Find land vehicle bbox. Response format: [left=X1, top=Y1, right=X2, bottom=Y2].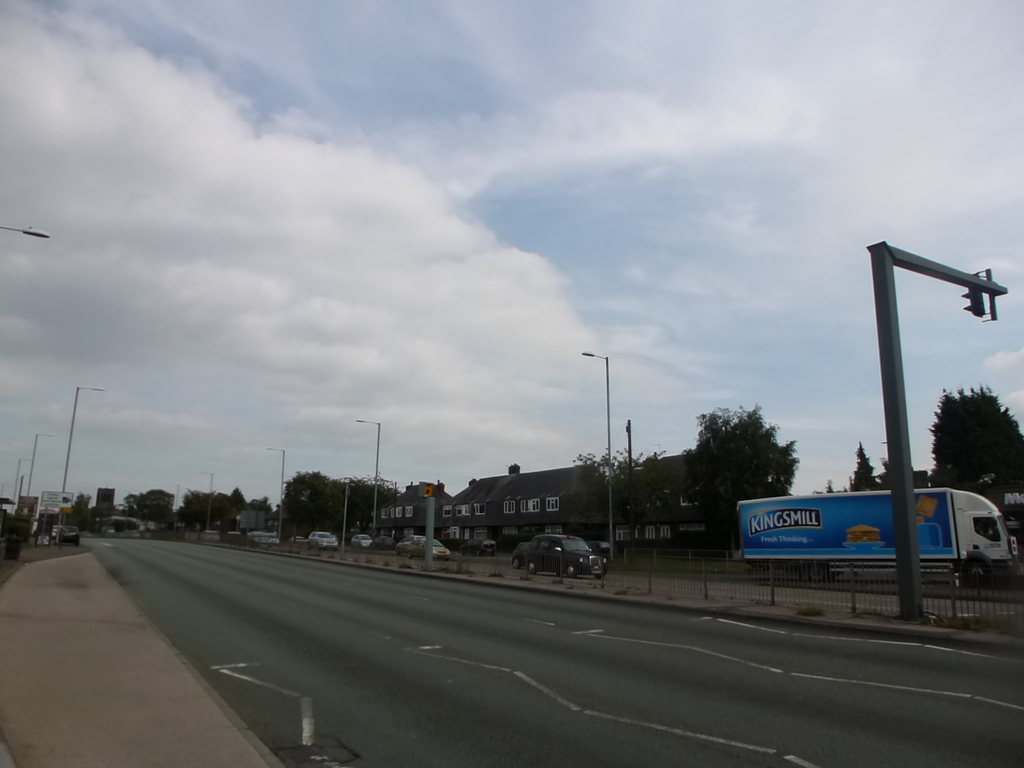
[left=57, top=524, right=79, bottom=544].
